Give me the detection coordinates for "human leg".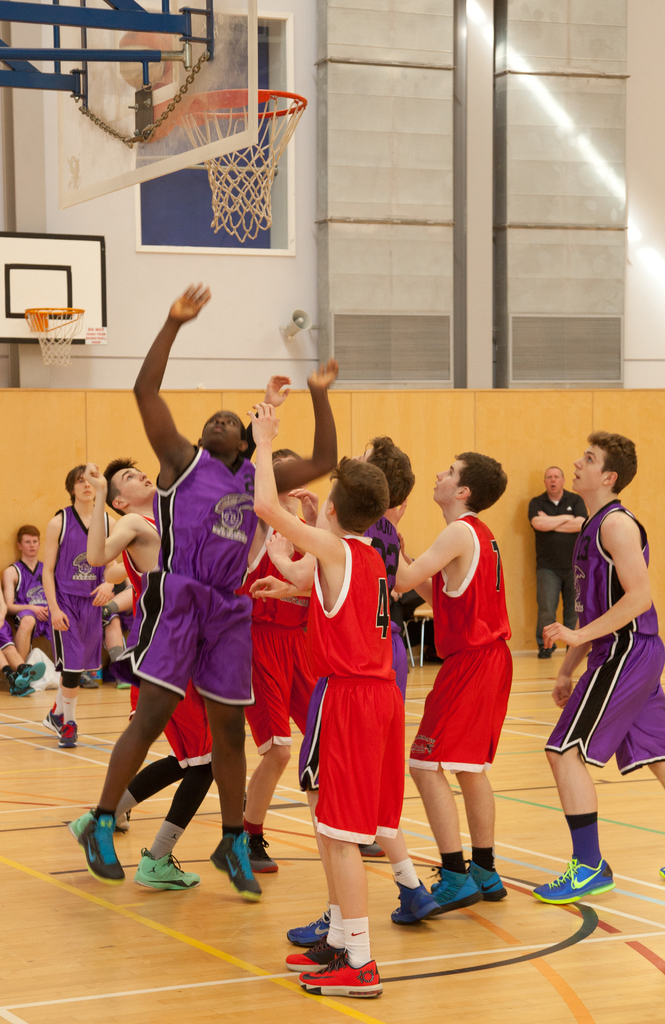
(116,758,185,818).
